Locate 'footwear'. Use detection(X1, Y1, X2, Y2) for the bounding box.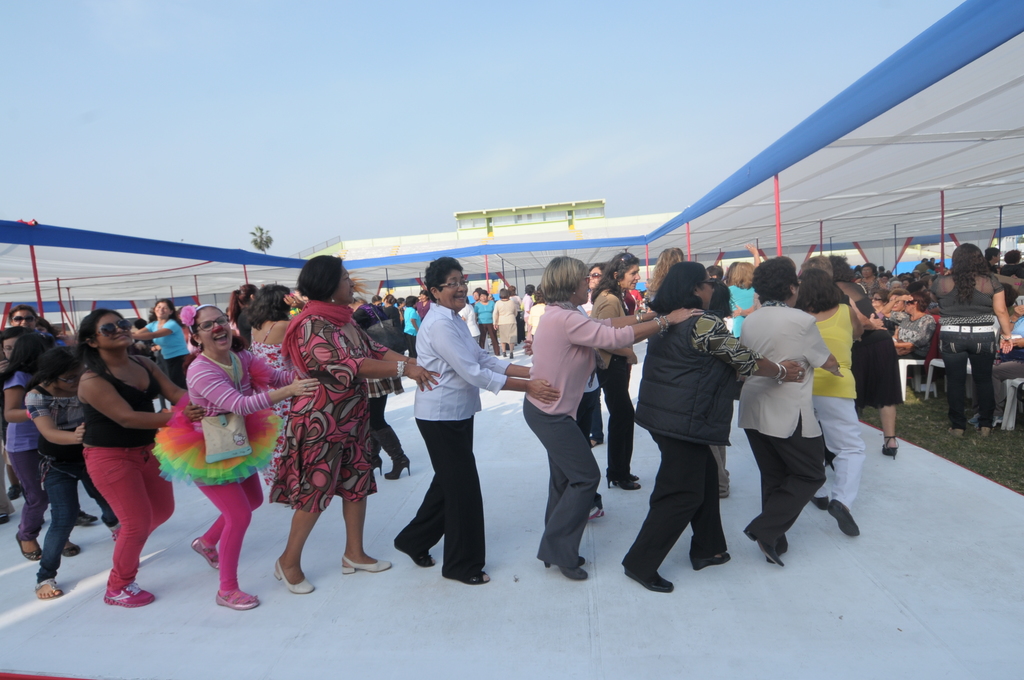
detection(884, 435, 900, 460).
